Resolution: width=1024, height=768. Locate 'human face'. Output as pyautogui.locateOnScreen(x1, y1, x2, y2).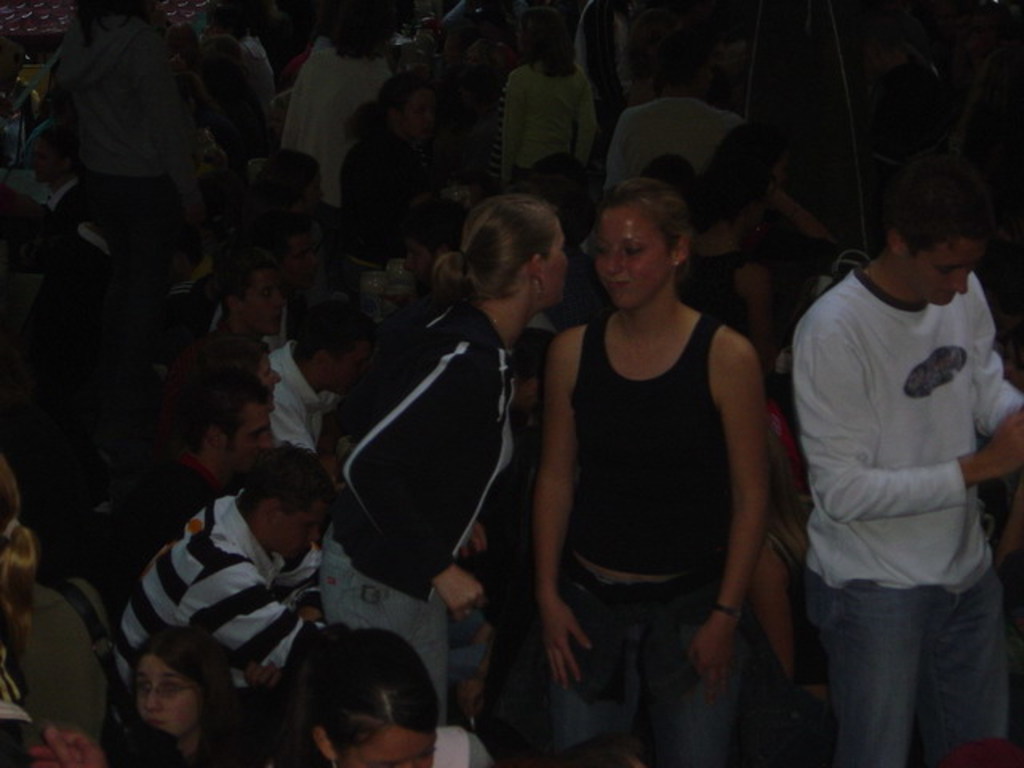
pyautogui.locateOnScreen(251, 272, 285, 336).
